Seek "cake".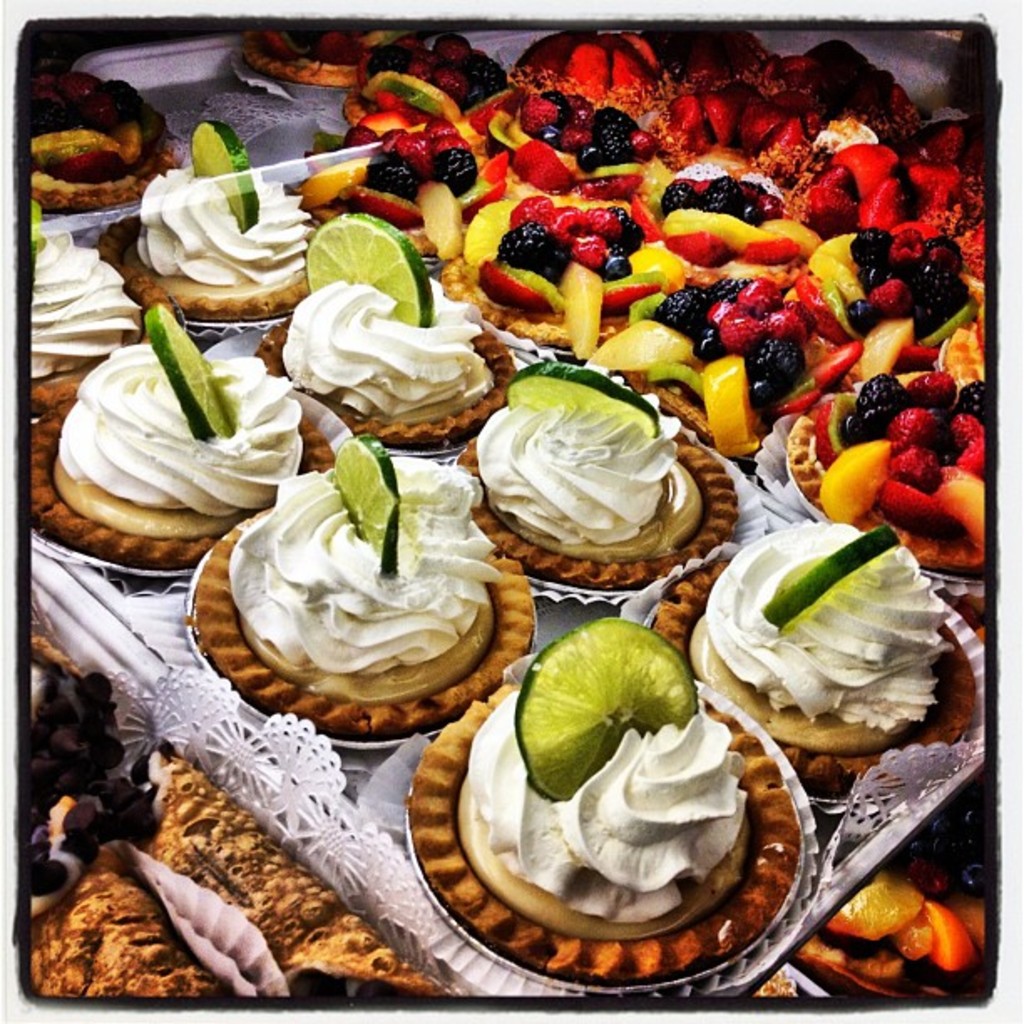
select_region(20, 229, 146, 400).
